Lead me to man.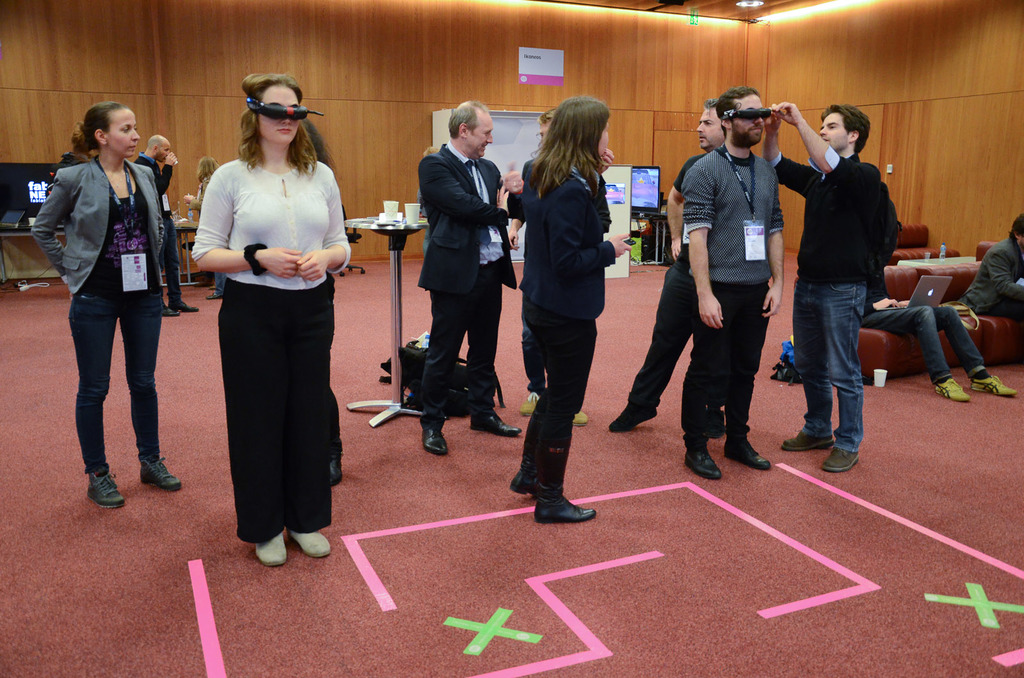
Lead to select_region(860, 261, 1016, 402).
